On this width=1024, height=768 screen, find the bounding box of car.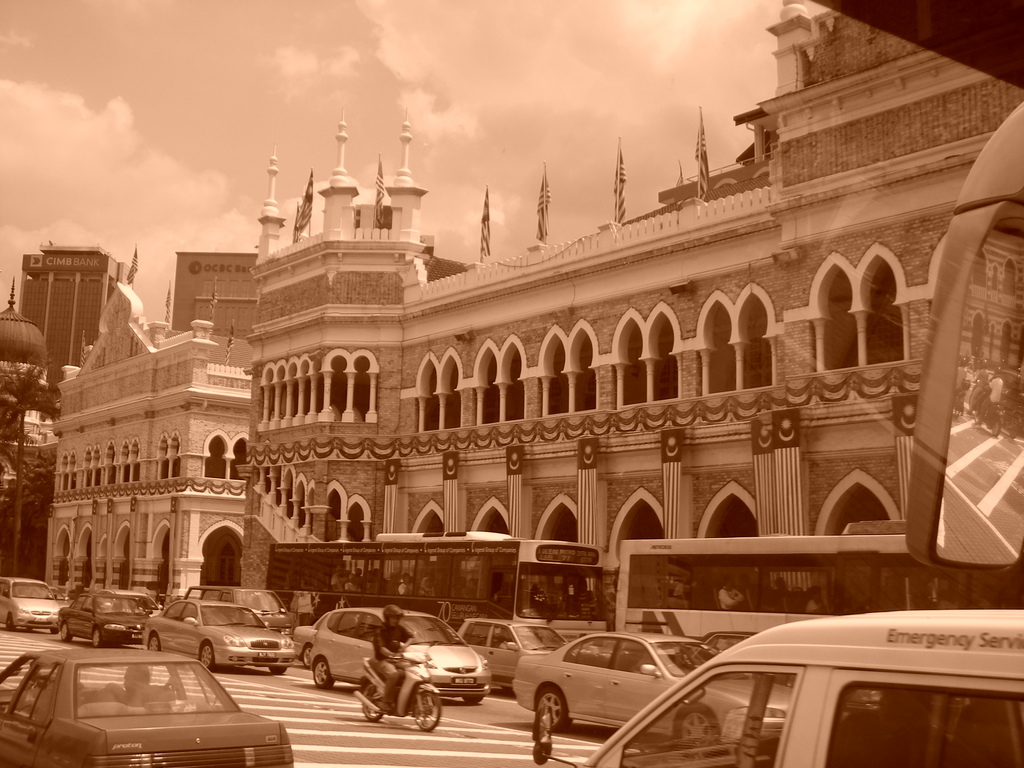
Bounding box: rect(513, 642, 792, 748).
